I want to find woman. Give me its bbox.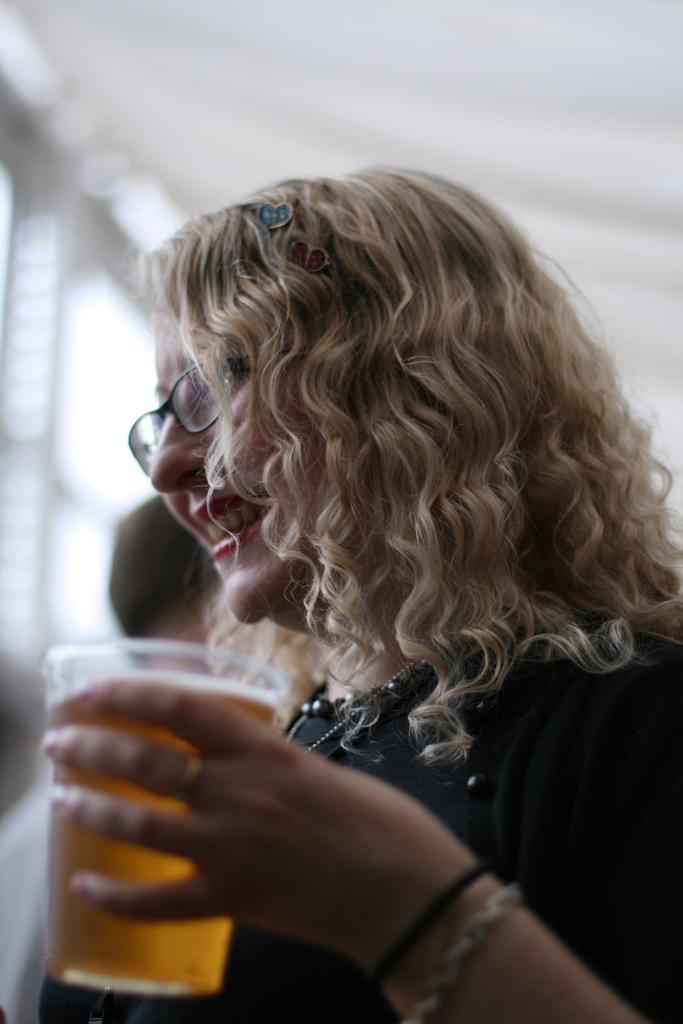
<bbox>59, 140, 680, 963</bbox>.
